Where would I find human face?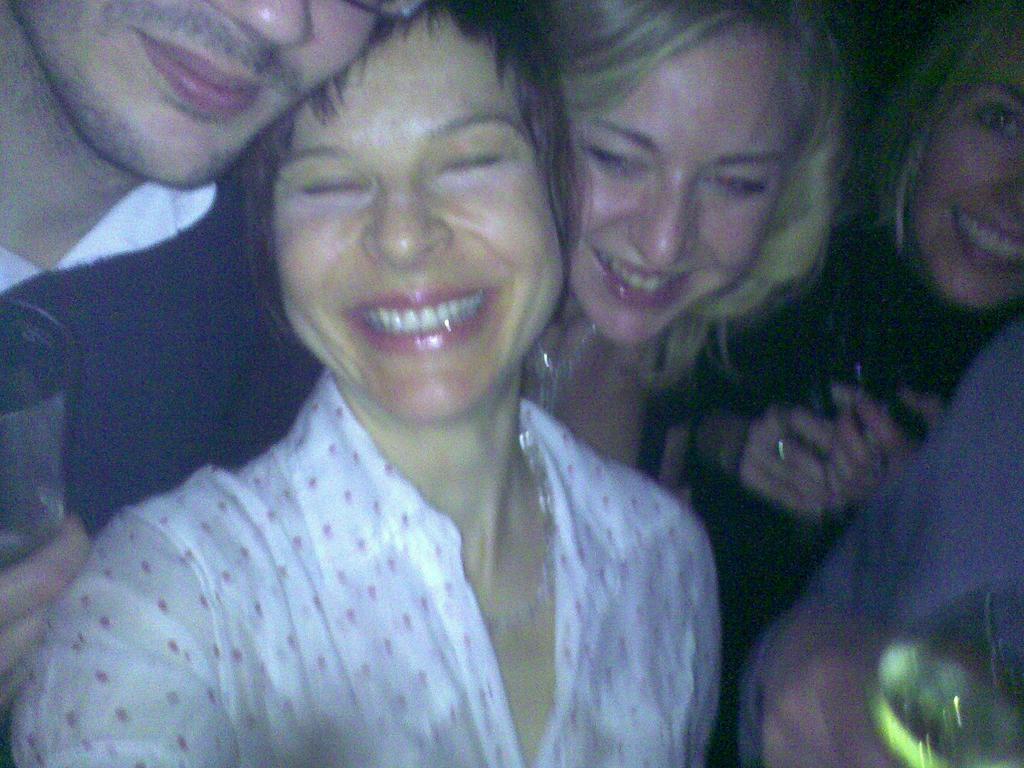
At region(563, 19, 799, 346).
